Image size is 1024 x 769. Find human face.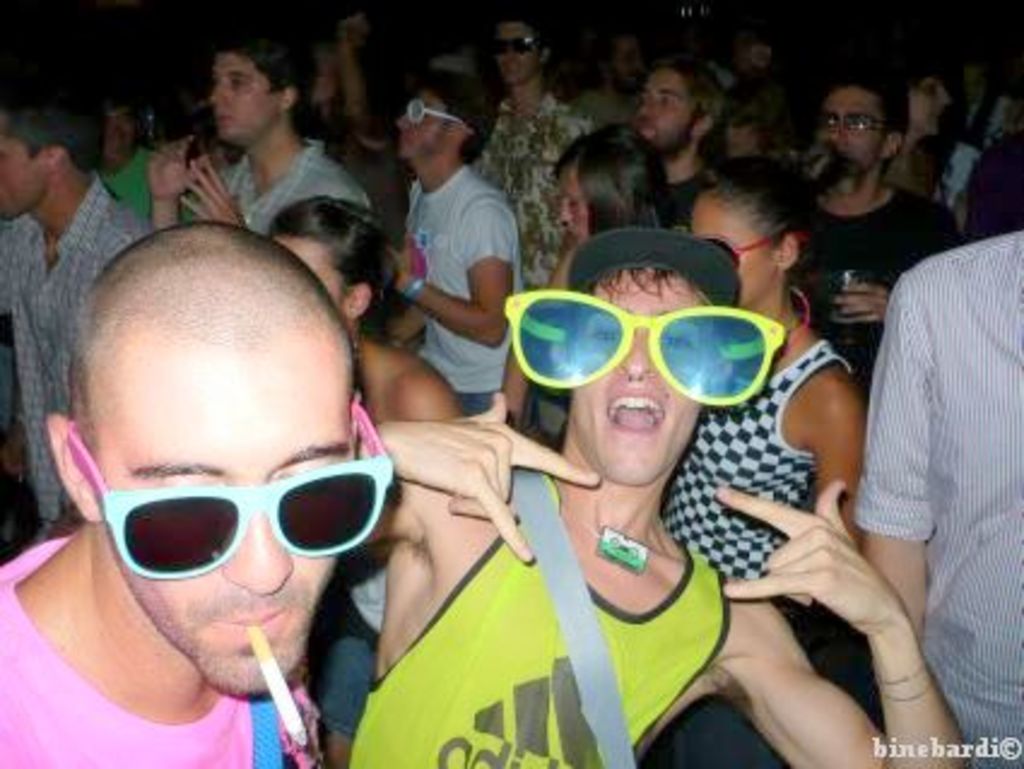
[x1=89, y1=345, x2=354, y2=697].
